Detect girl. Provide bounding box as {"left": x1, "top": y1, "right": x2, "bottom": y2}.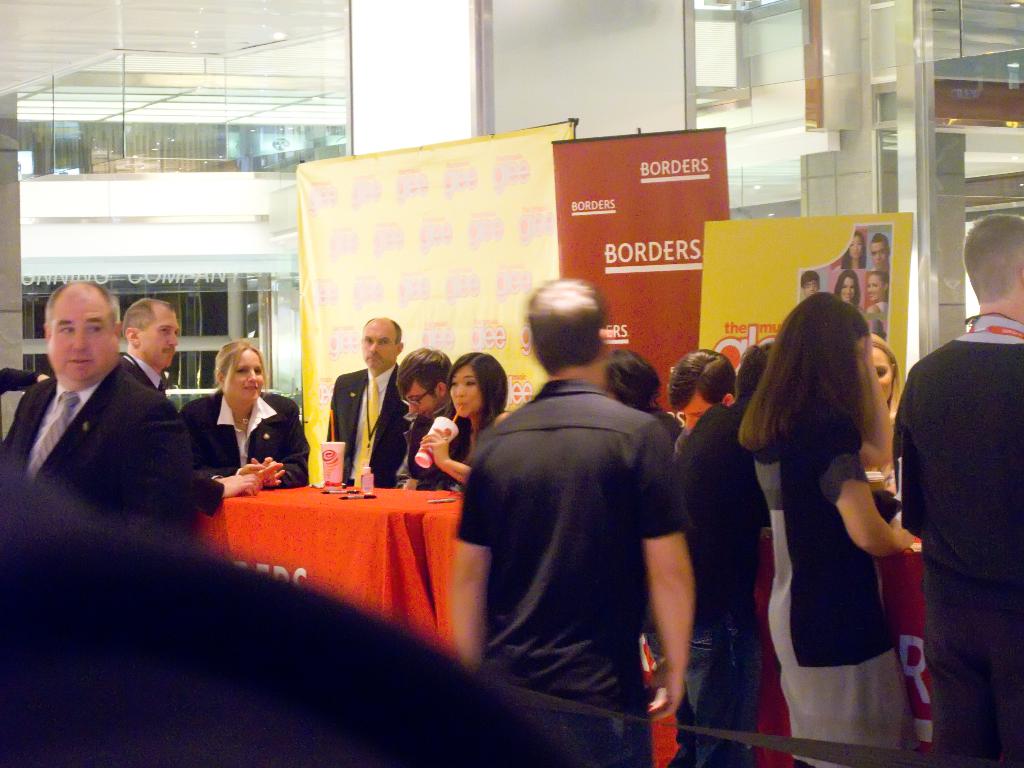
{"left": 842, "top": 232, "right": 865, "bottom": 271}.
